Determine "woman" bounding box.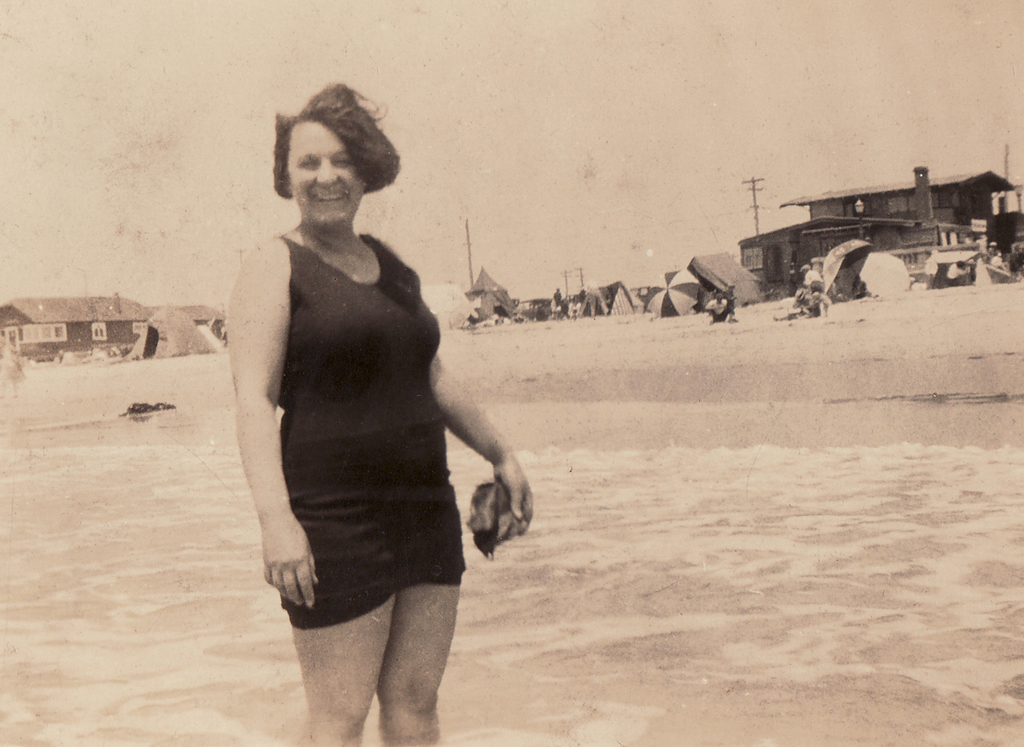
Determined: (214,76,531,727).
